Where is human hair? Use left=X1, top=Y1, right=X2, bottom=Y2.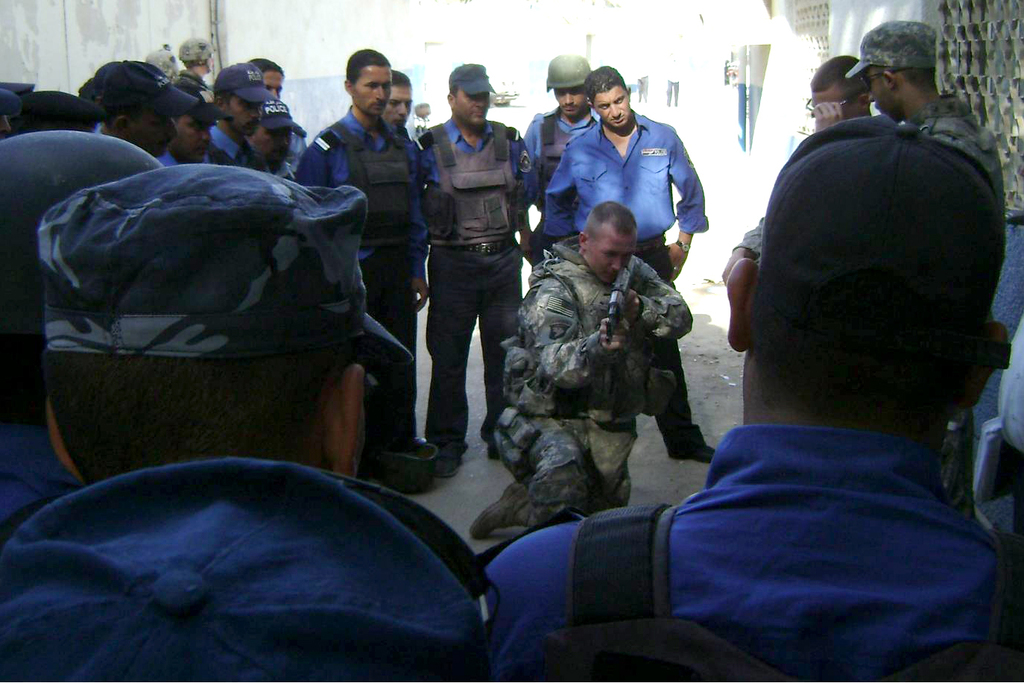
left=248, top=60, right=285, bottom=78.
